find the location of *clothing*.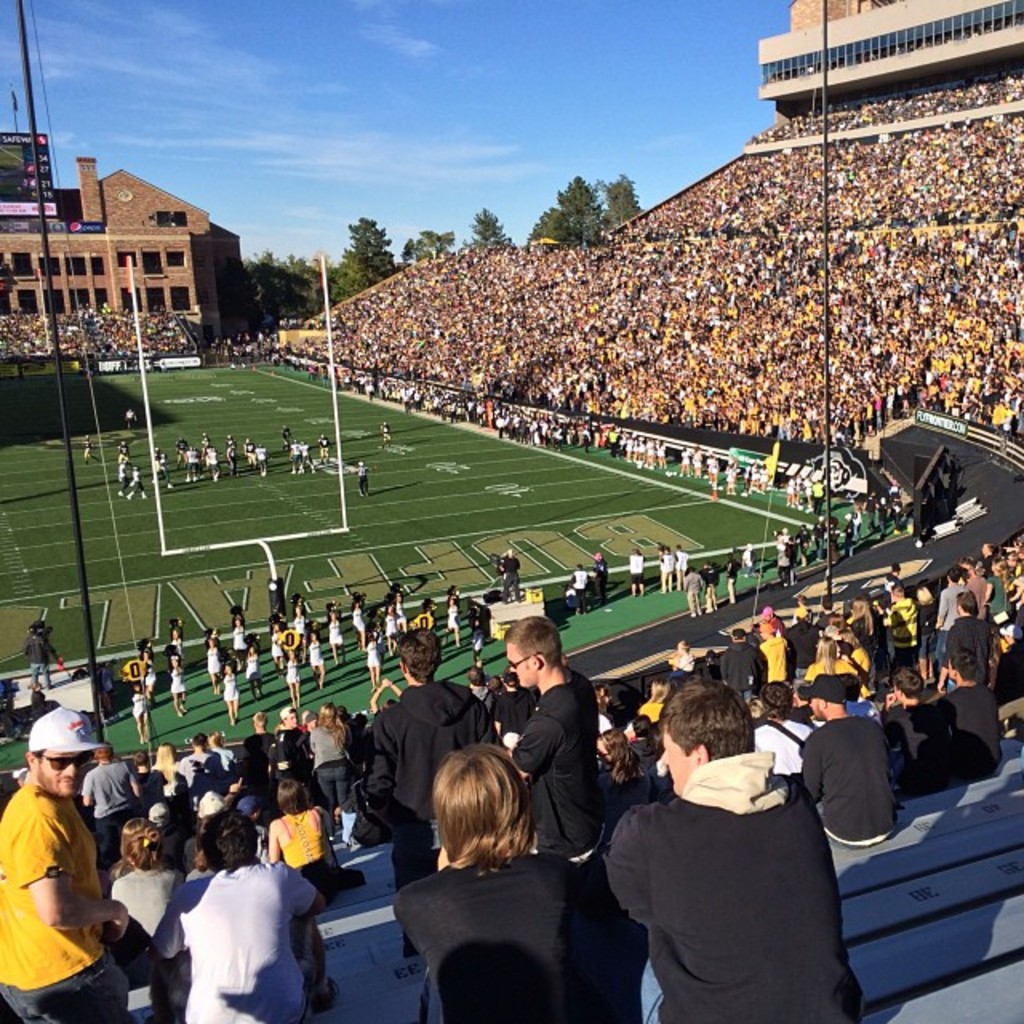
Location: 662, 722, 686, 798.
